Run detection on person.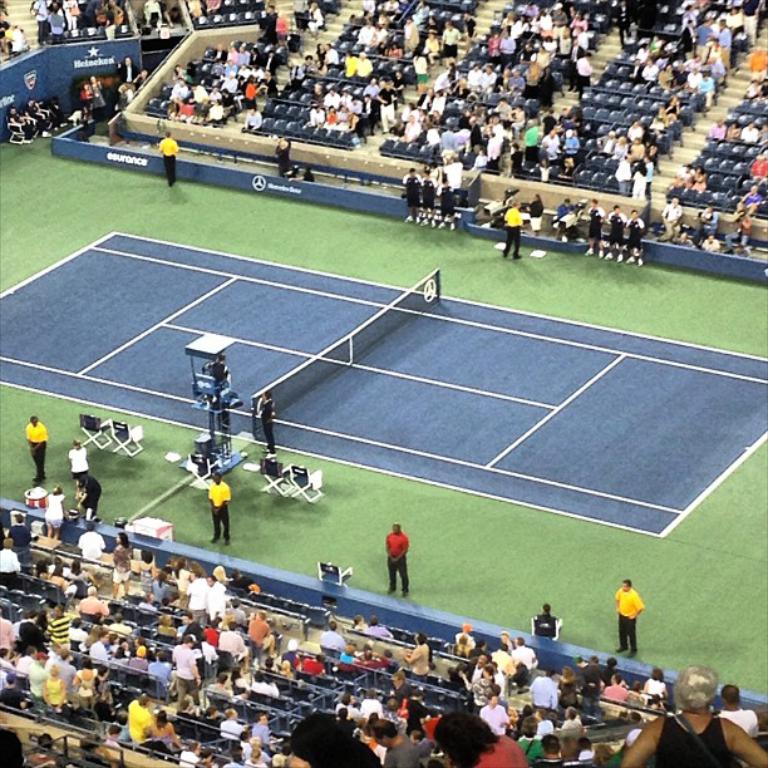
Result: detection(154, 131, 179, 186).
